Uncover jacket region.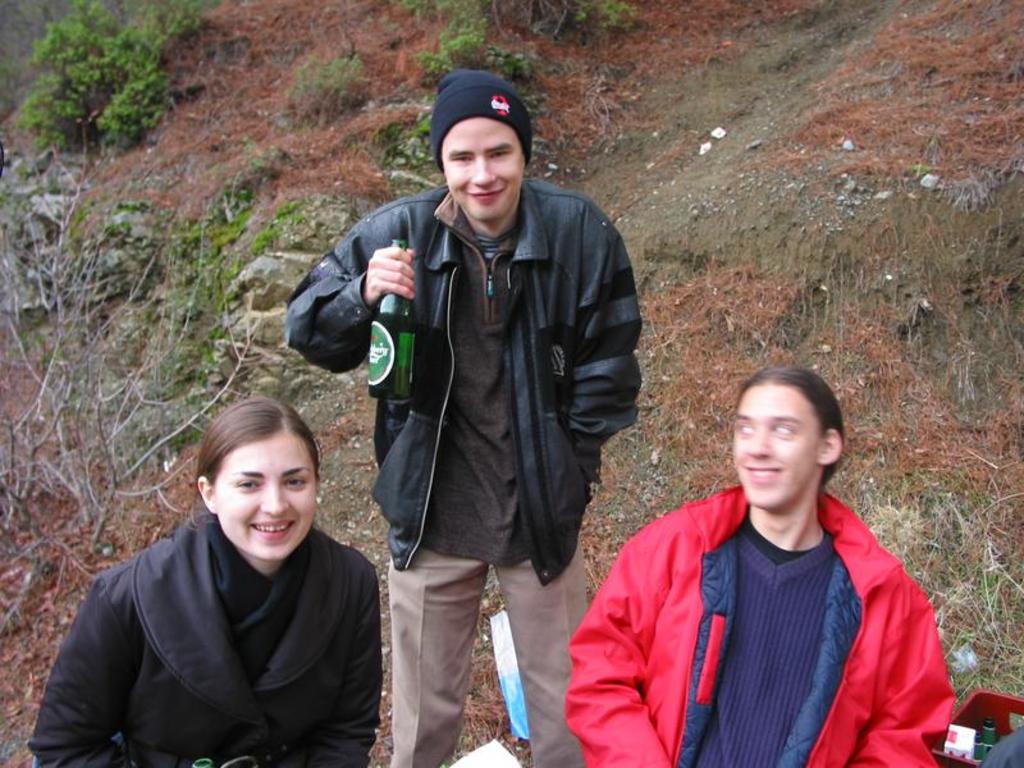
Uncovered: [24,512,389,767].
